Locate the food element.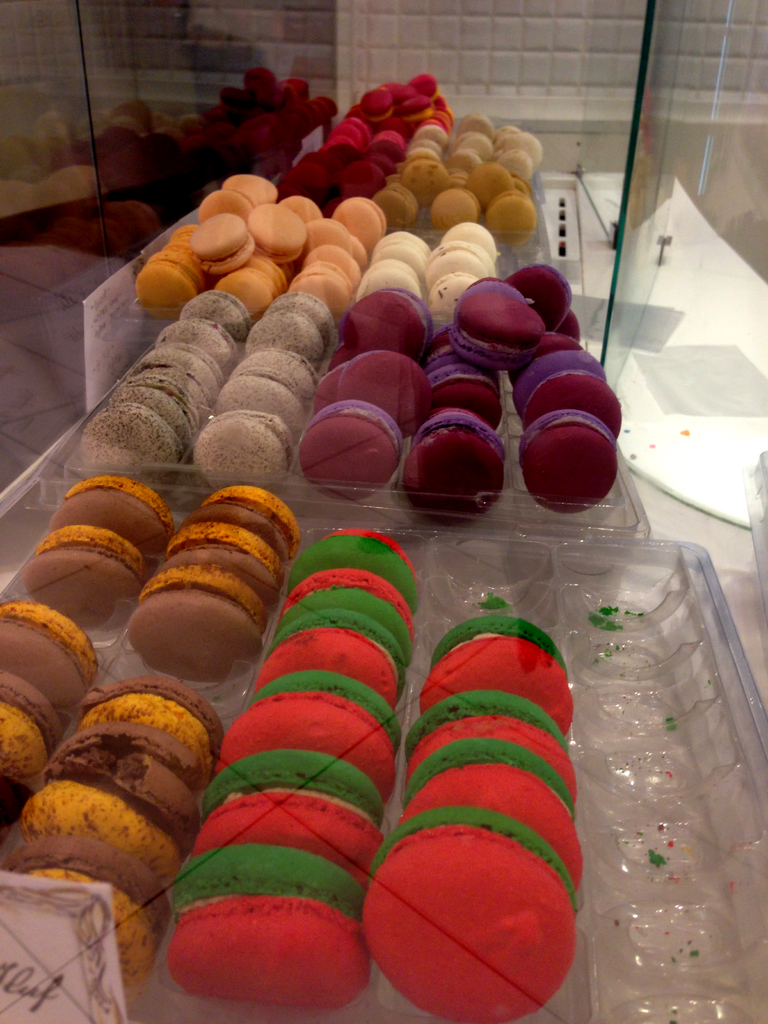
Element bbox: (0, 668, 60, 778).
